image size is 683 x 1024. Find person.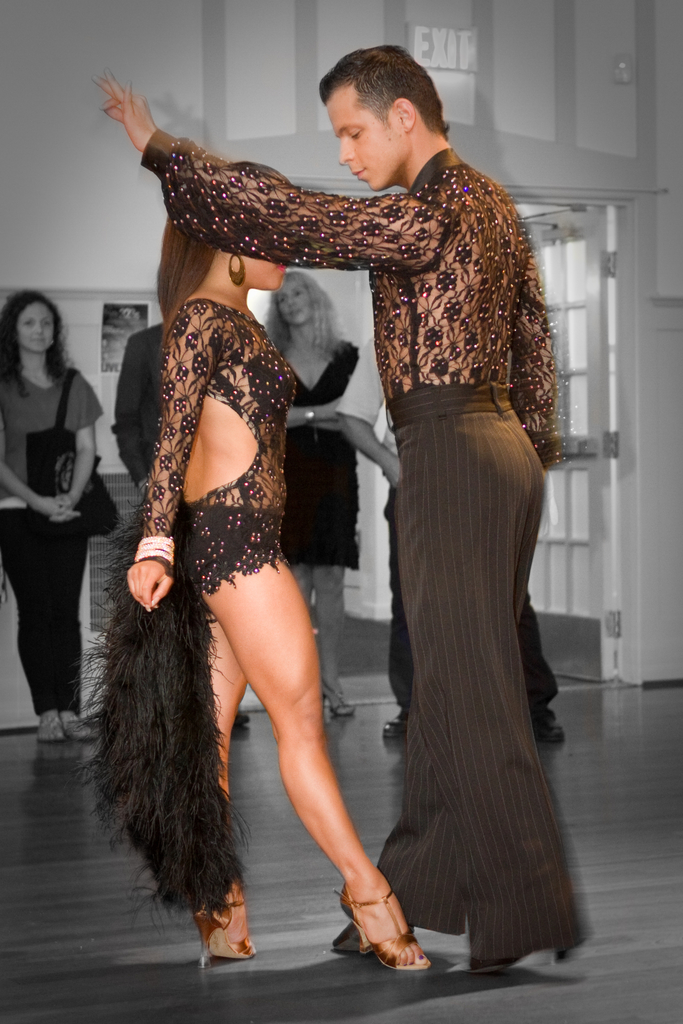
locate(90, 42, 563, 966).
